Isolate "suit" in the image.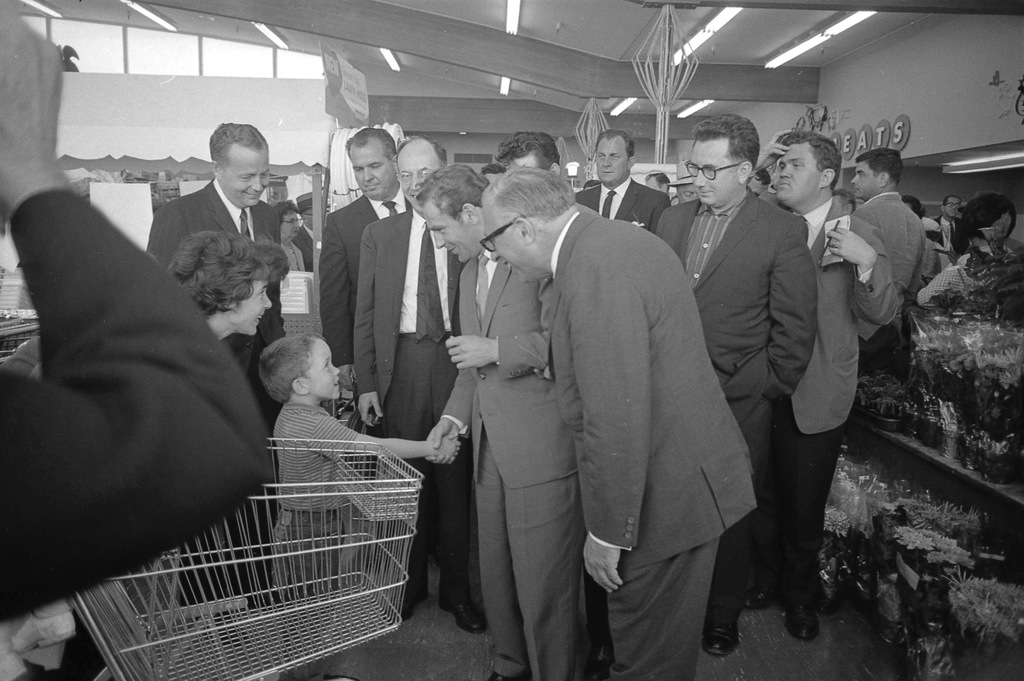
Isolated region: left=349, top=202, right=477, bottom=603.
